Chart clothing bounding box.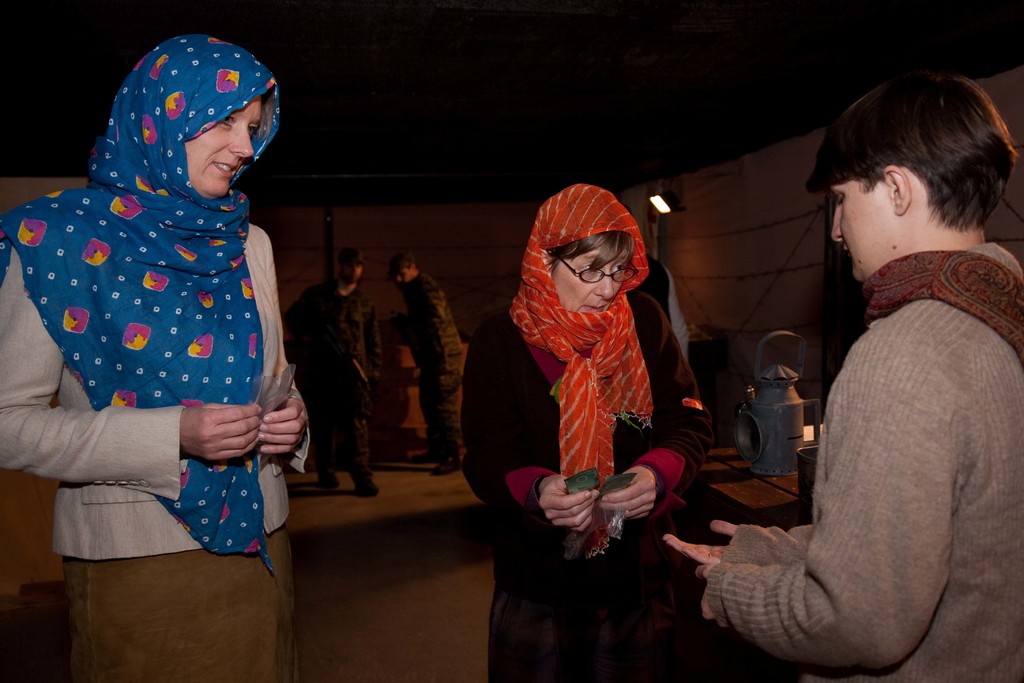
Charted: <region>285, 273, 374, 498</region>.
